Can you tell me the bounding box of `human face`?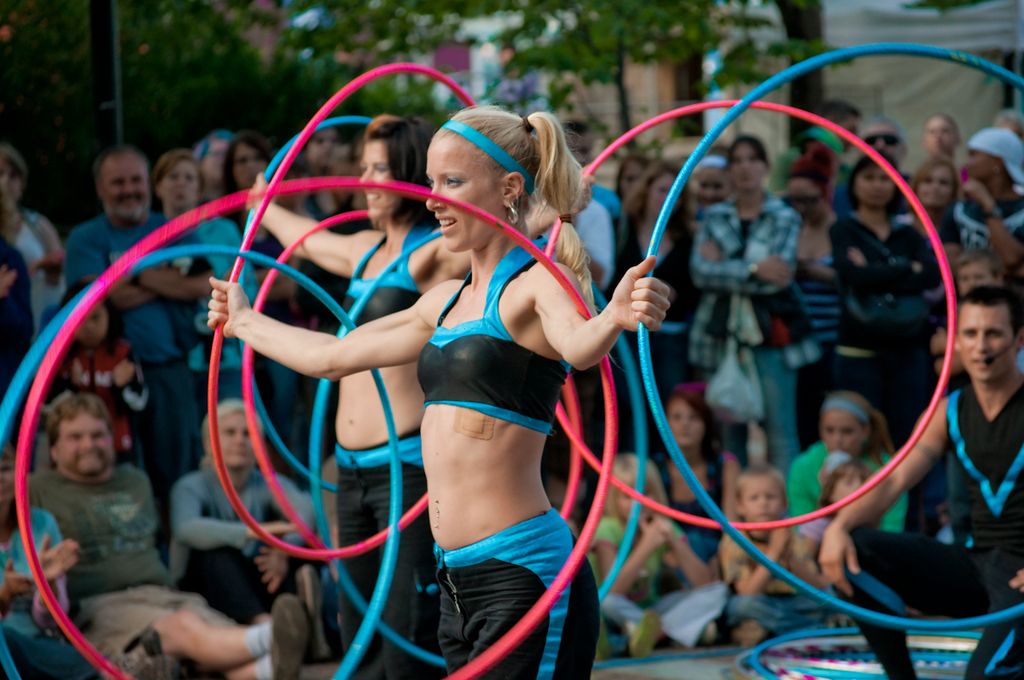
rect(957, 307, 1016, 382).
